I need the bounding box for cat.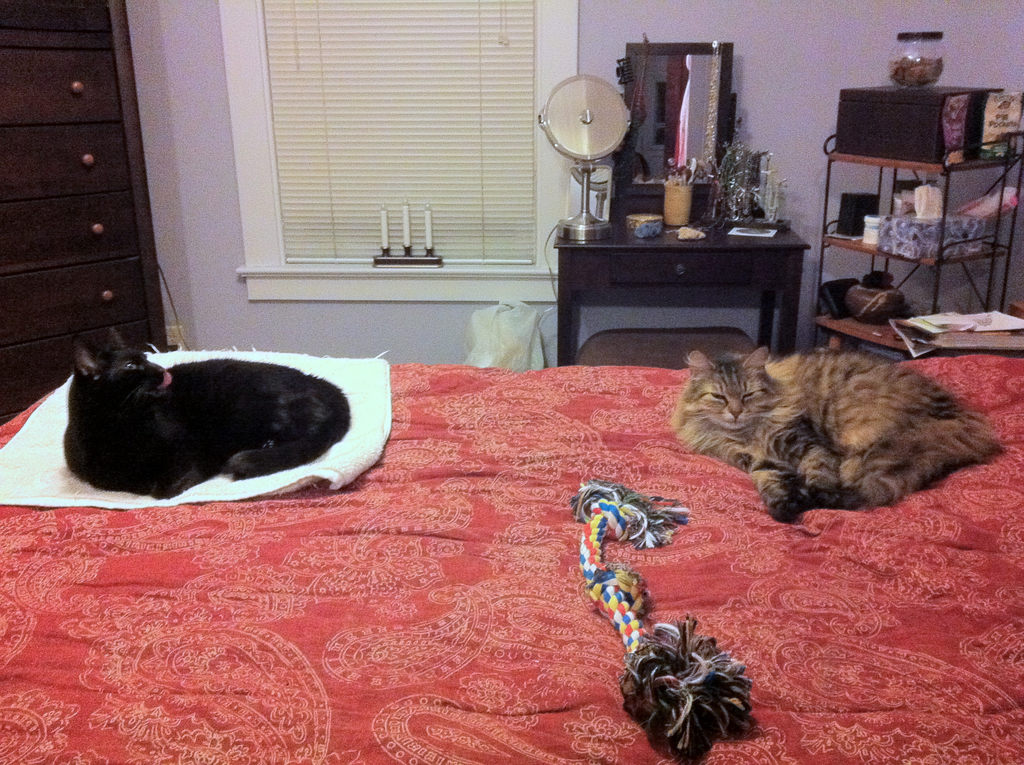
Here it is: 668 339 999 511.
